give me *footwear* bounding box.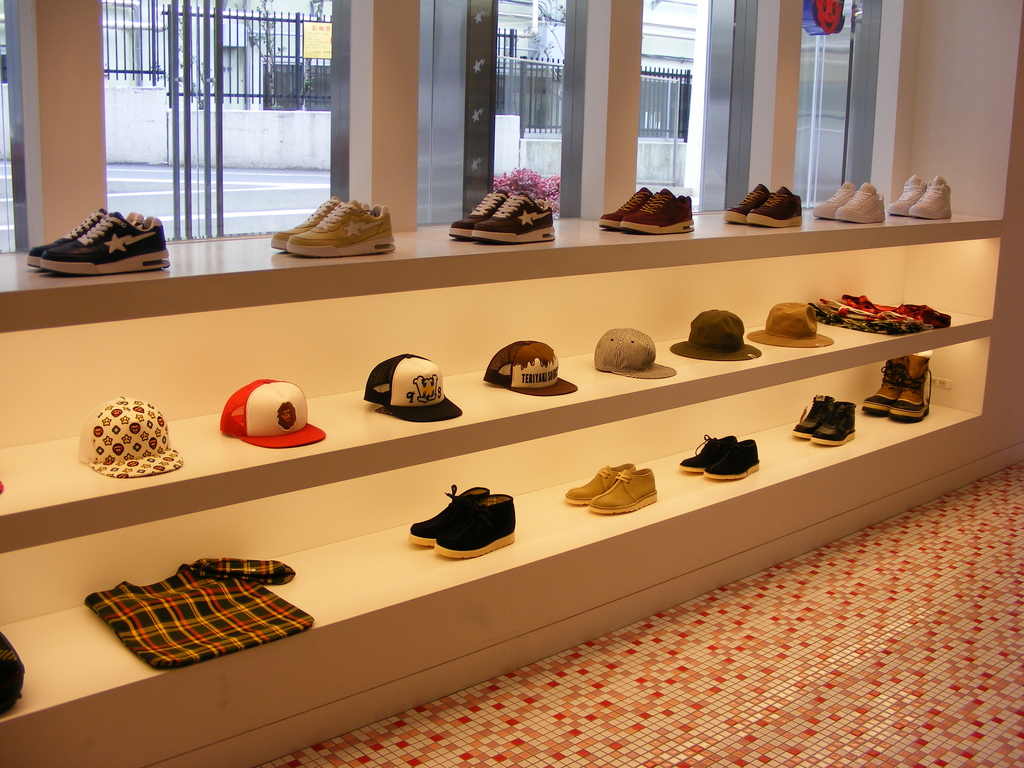
box(586, 470, 656, 515).
